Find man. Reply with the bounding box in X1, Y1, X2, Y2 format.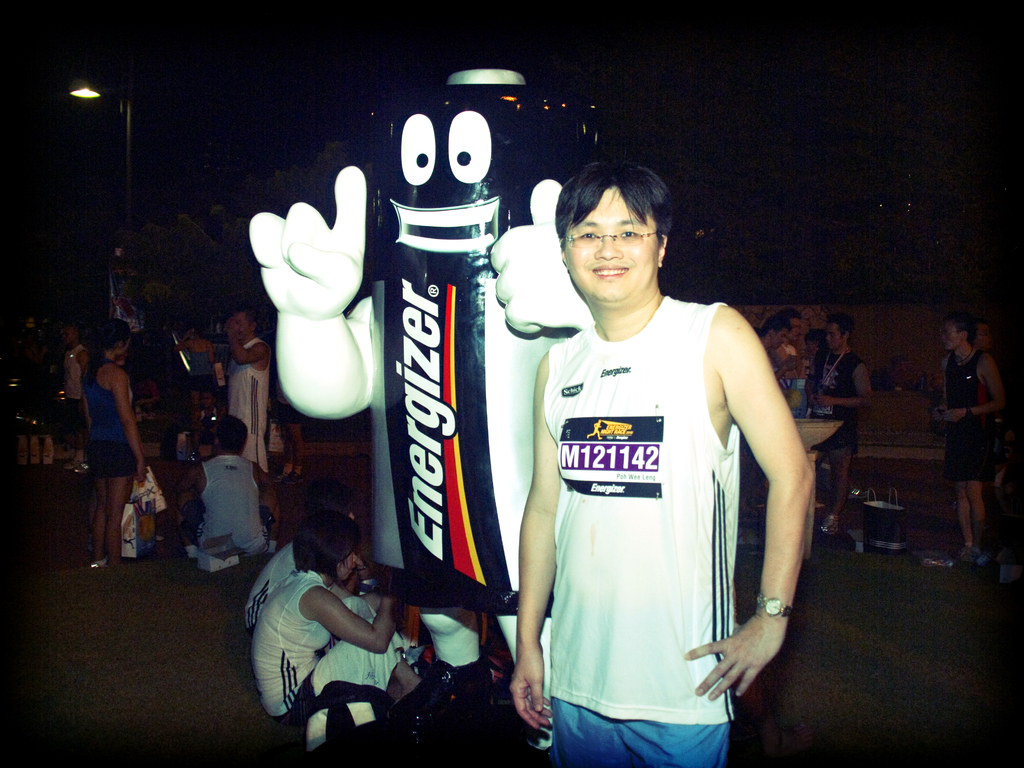
773, 308, 812, 412.
